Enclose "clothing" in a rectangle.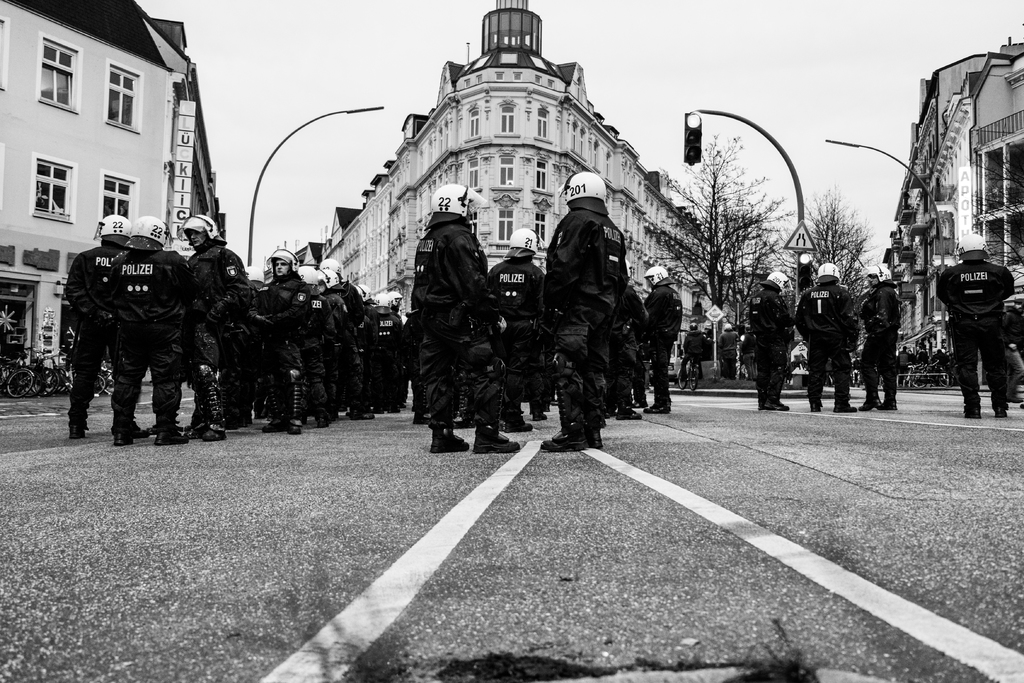
rect(526, 163, 632, 461).
